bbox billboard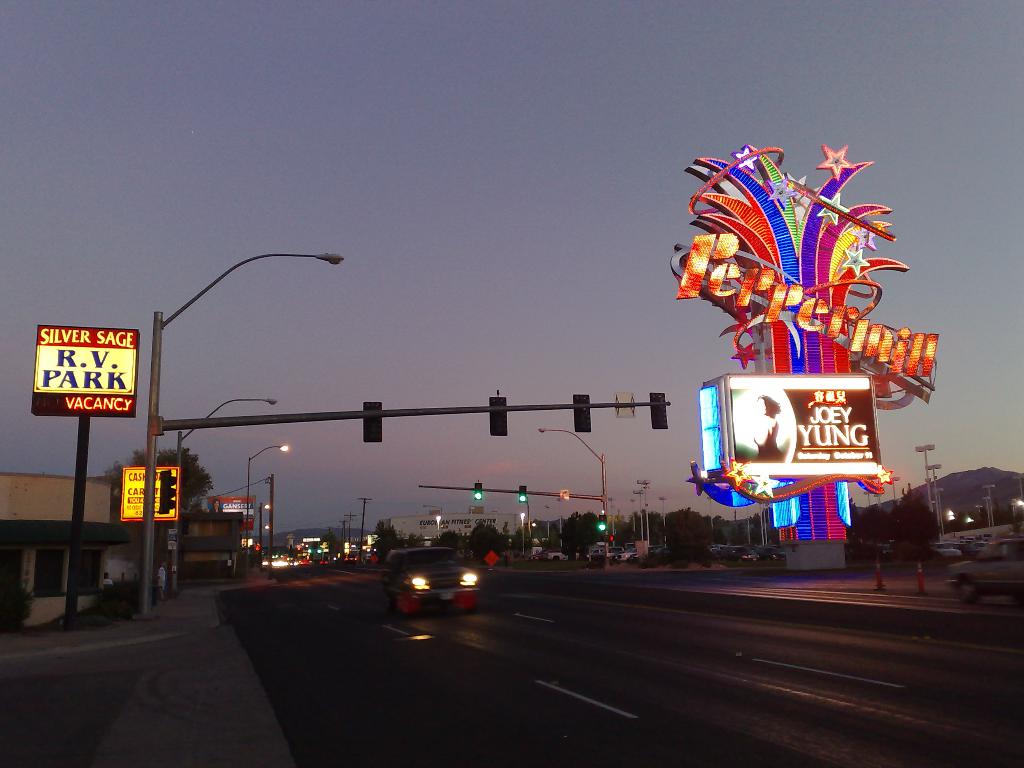
box=[31, 324, 139, 418]
